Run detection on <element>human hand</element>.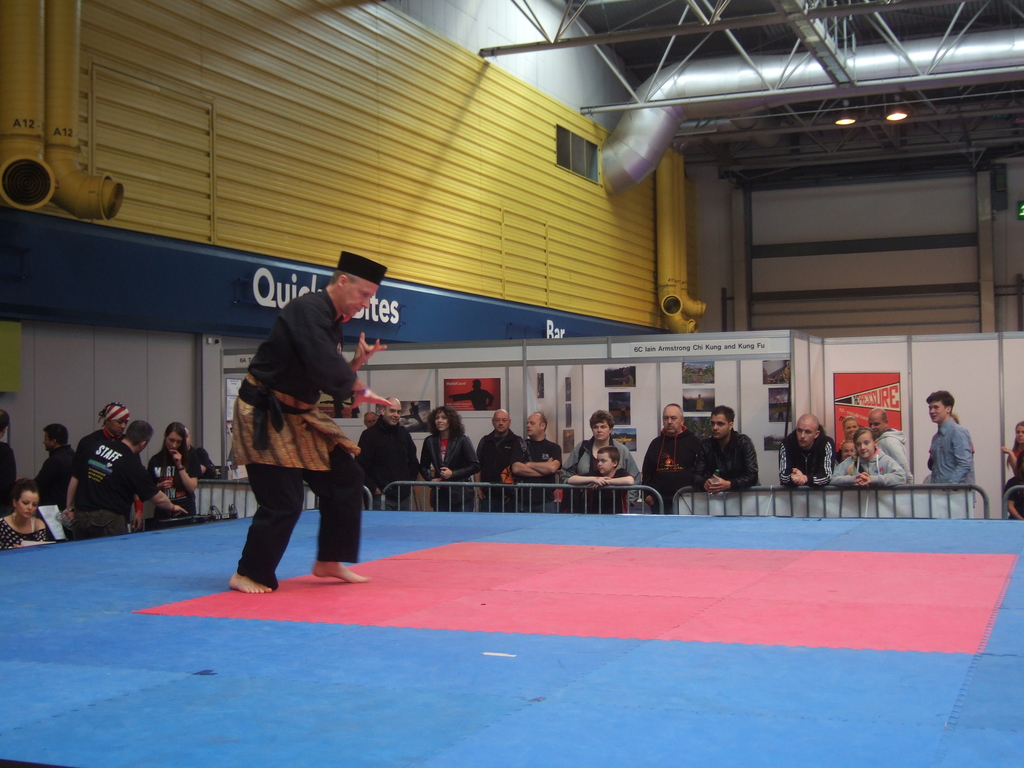
Result: box=[350, 327, 385, 364].
